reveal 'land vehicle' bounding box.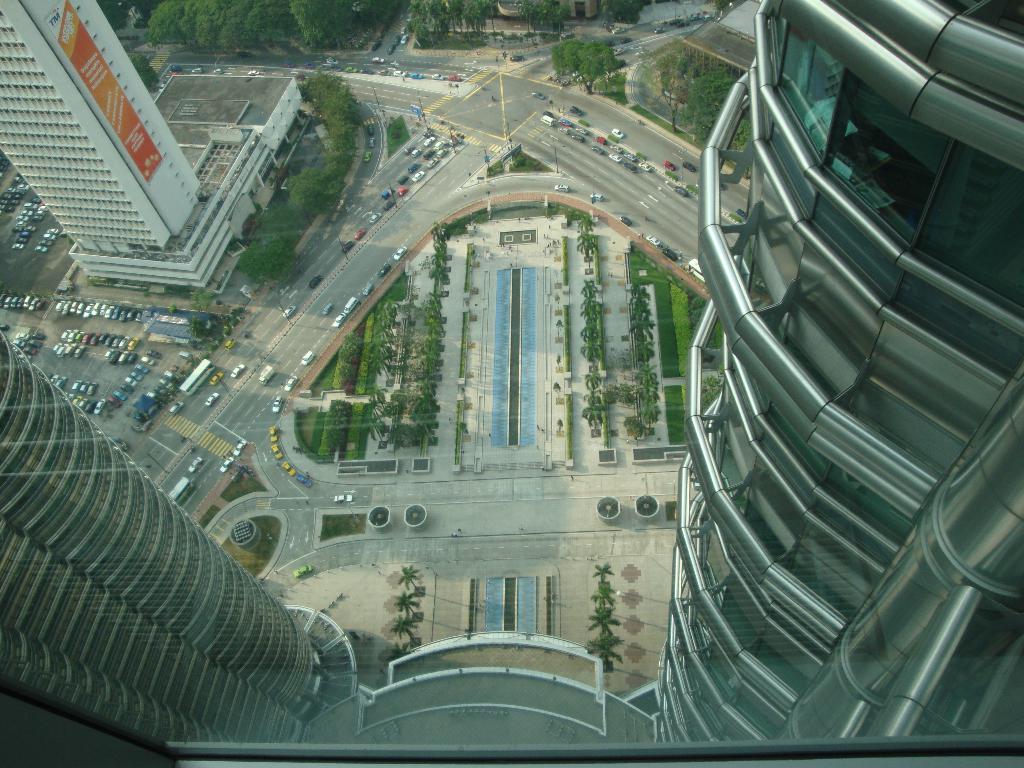
Revealed: [148, 349, 159, 358].
